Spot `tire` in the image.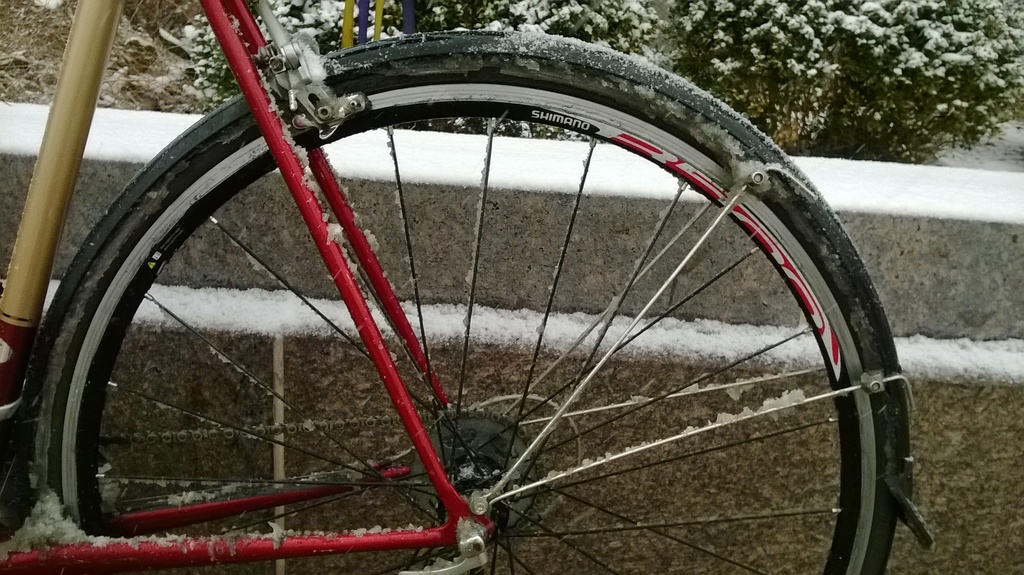
`tire` found at select_region(25, 35, 928, 574).
